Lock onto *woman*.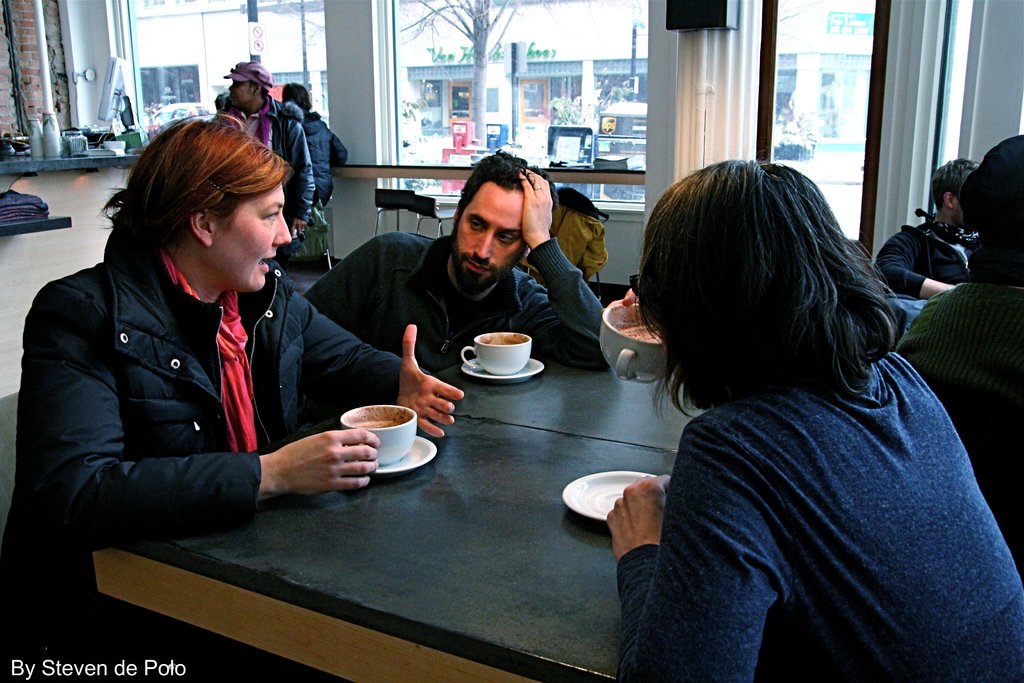
Locked: {"x1": 557, "y1": 135, "x2": 968, "y2": 682}.
